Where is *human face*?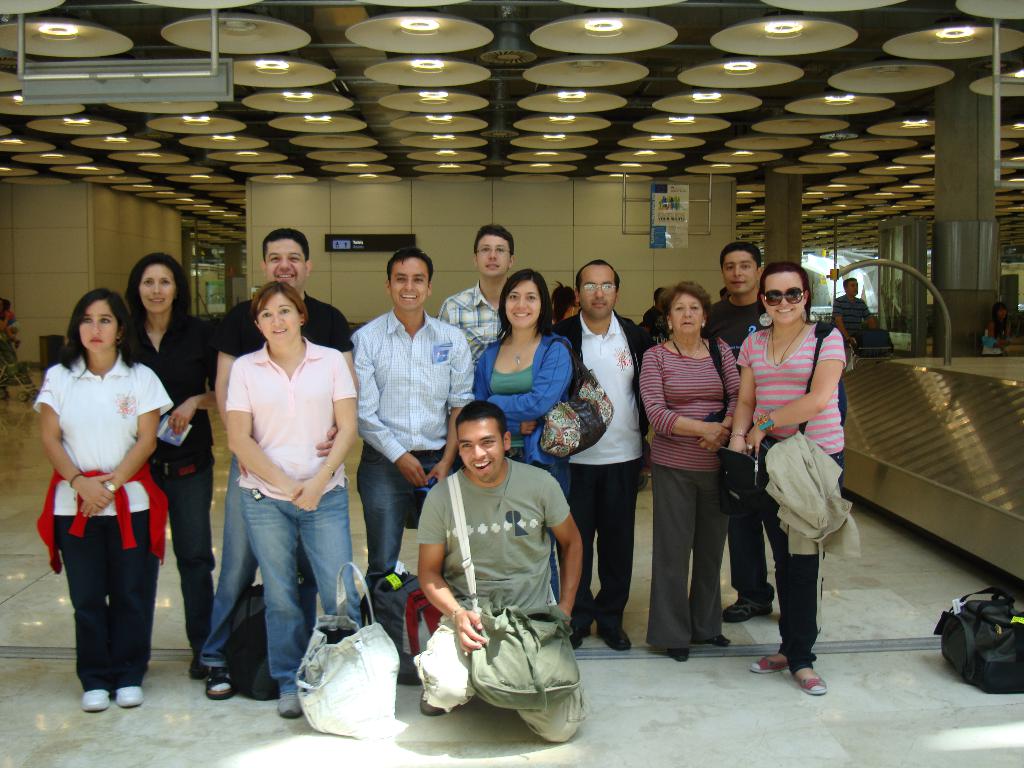
l=390, t=258, r=429, b=311.
